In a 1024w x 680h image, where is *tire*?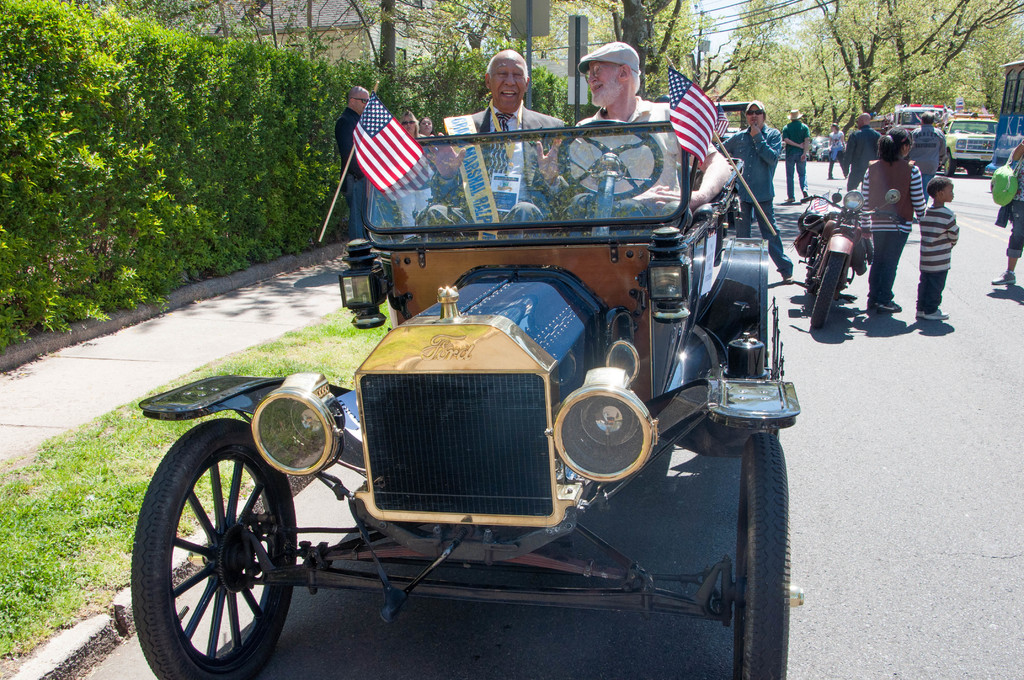
813:157:819:161.
